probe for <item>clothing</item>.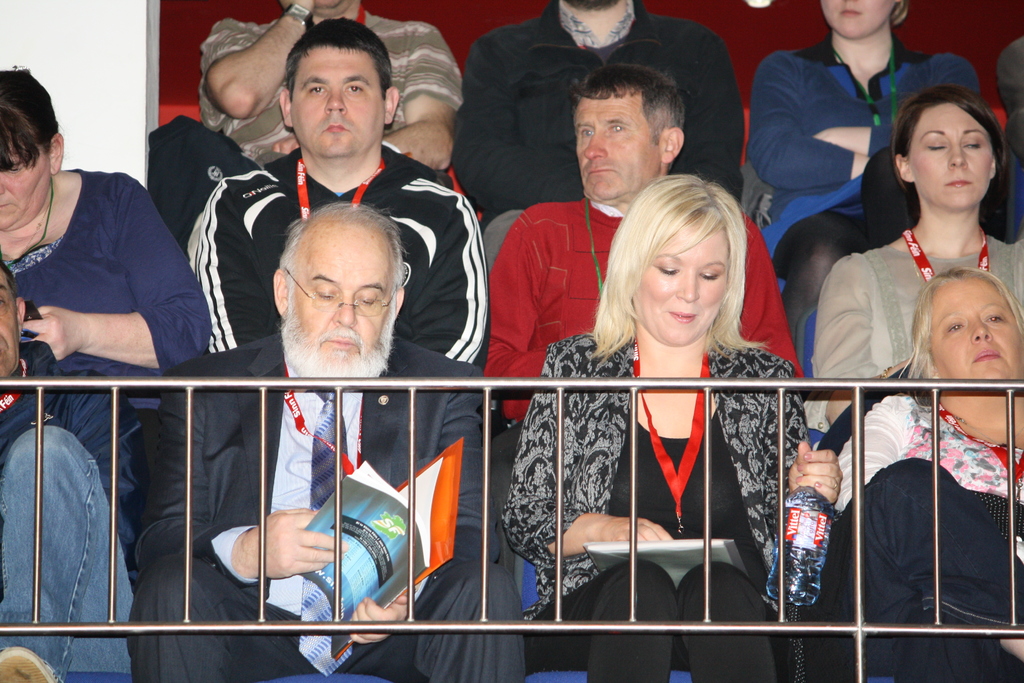
Probe result: left=123, top=327, right=525, bottom=682.
